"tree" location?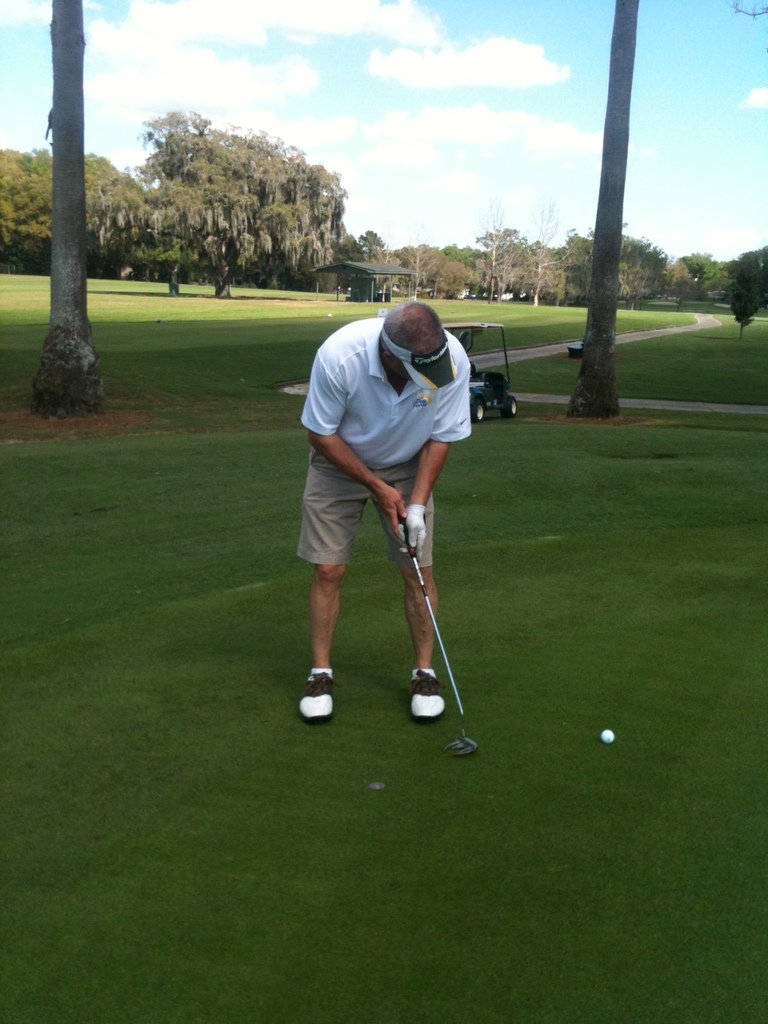
<box>0,148,51,271</box>
